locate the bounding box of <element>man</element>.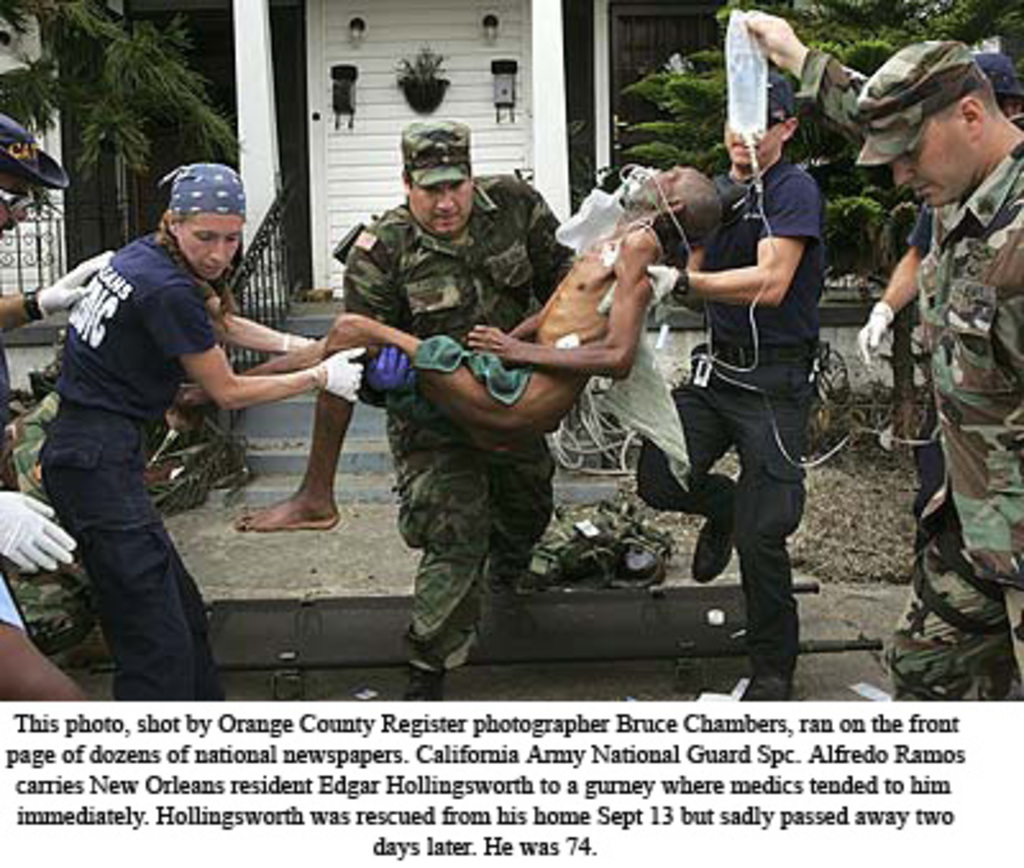
Bounding box: <box>207,161,730,533</box>.
